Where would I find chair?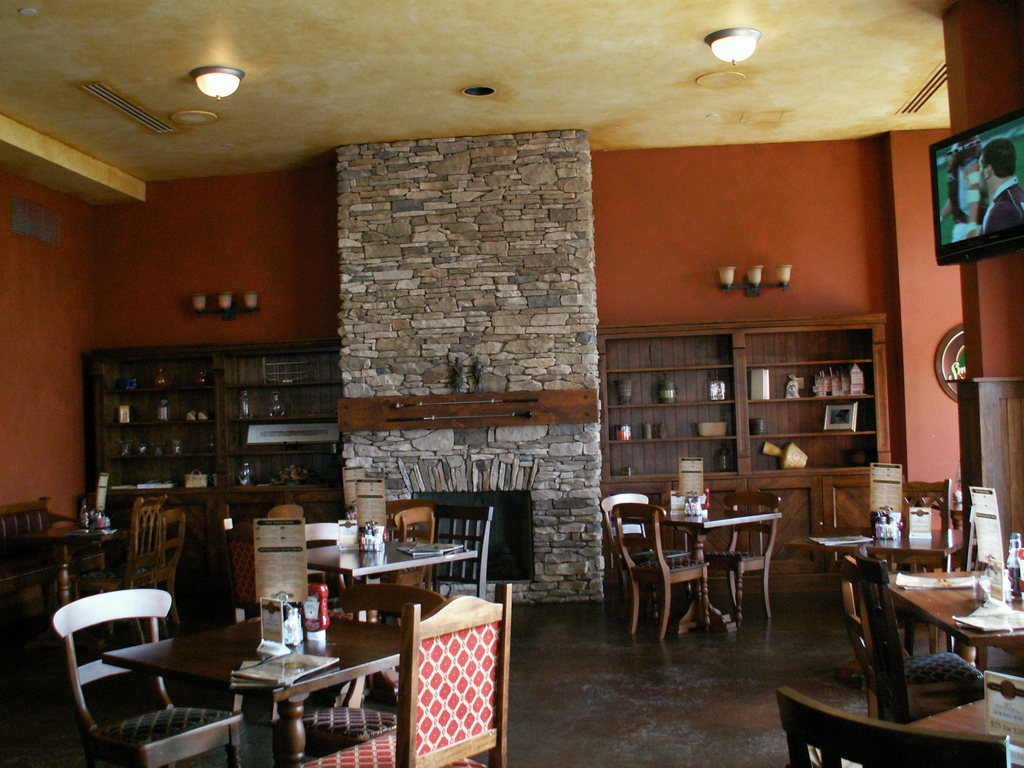
At (left=897, top=479, right=953, bottom=653).
